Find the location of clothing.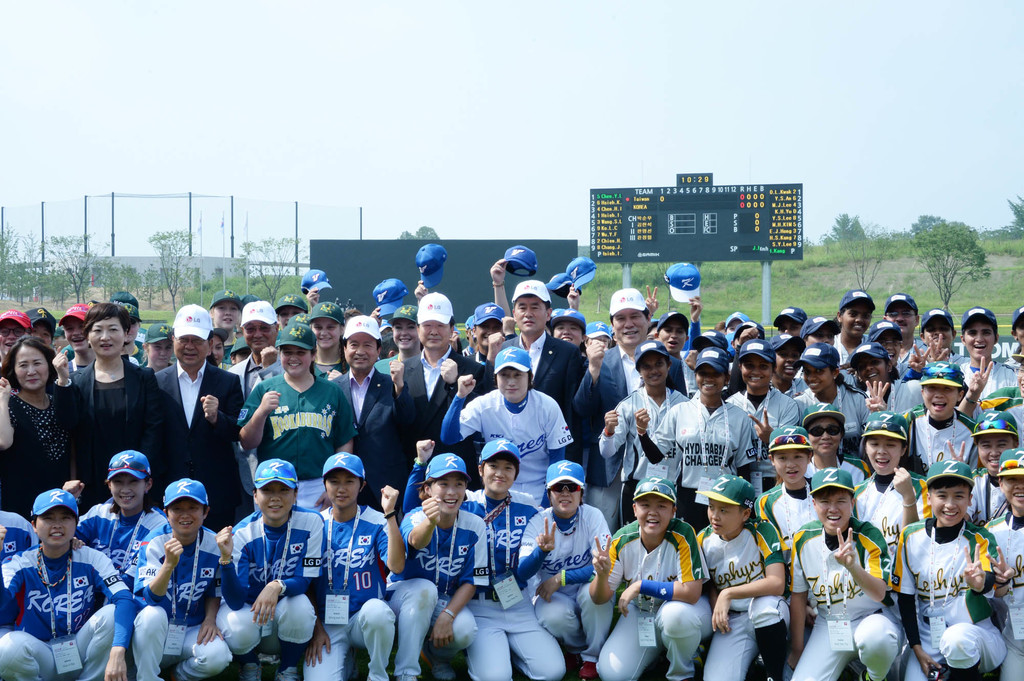
Location: <bbox>913, 502, 1002, 654</bbox>.
